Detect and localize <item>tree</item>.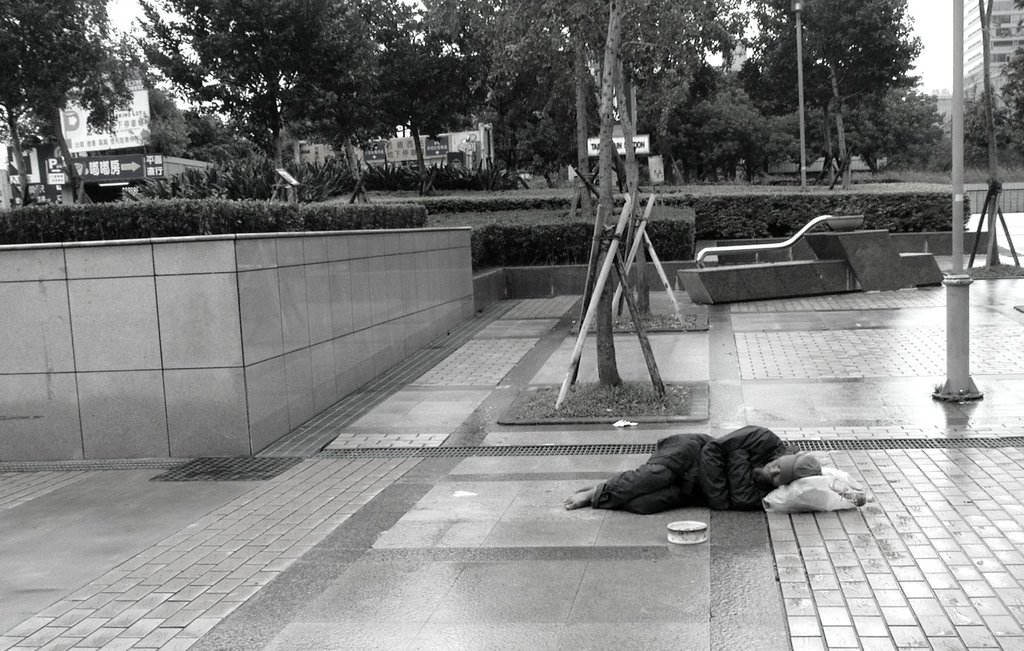
Localized at [x1=575, y1=0, x2=627, y2=383].
